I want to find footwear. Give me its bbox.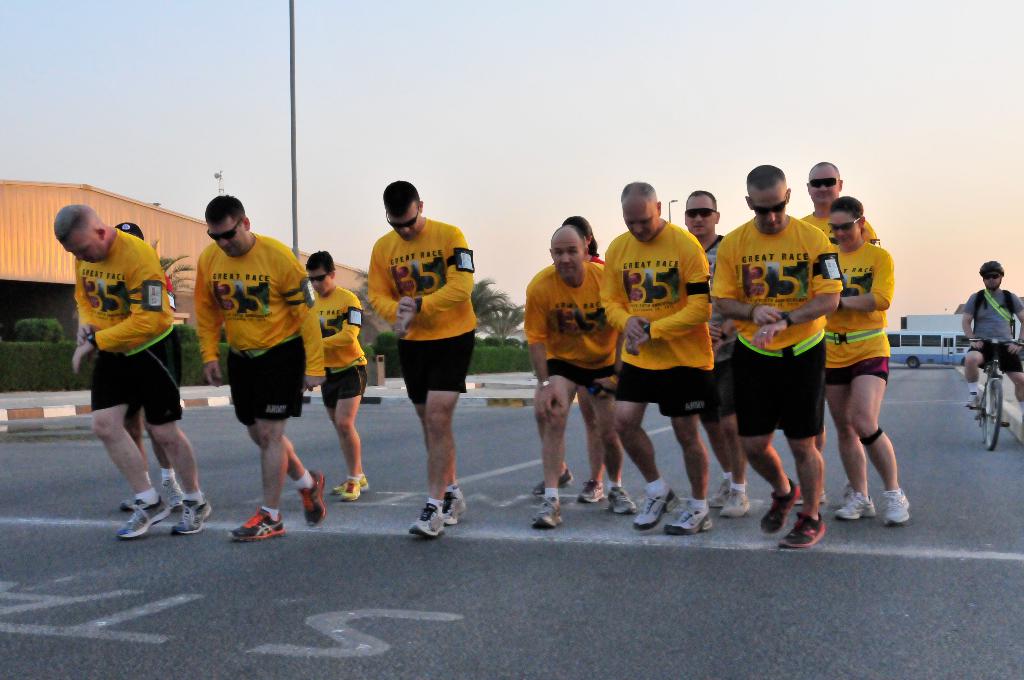
locate(341, 479, 362, 500).
